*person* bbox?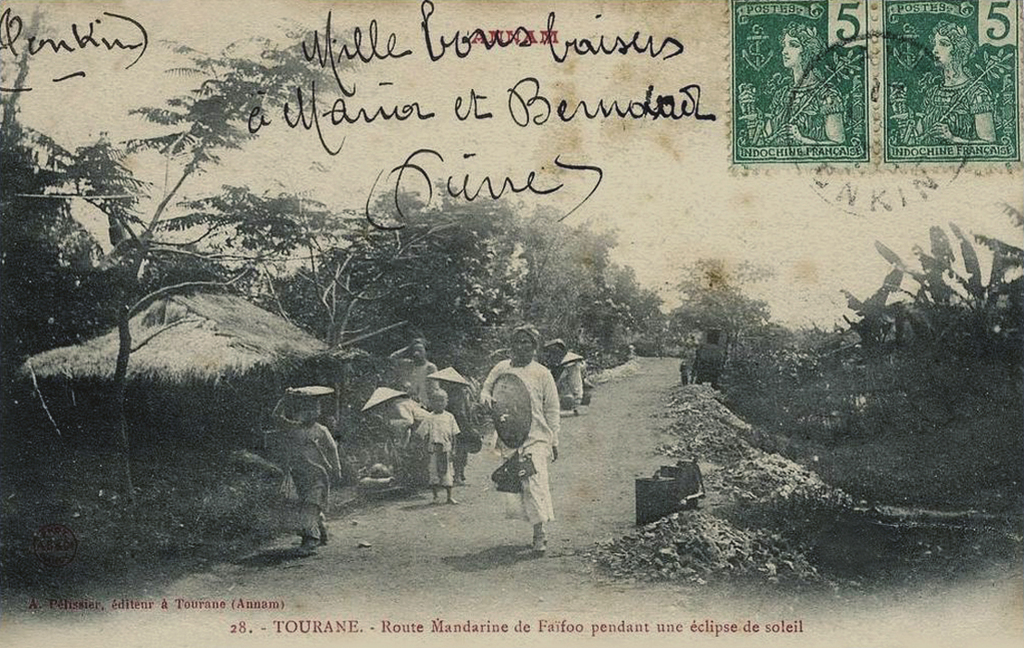
l=540, t=341, r=561, b=408
